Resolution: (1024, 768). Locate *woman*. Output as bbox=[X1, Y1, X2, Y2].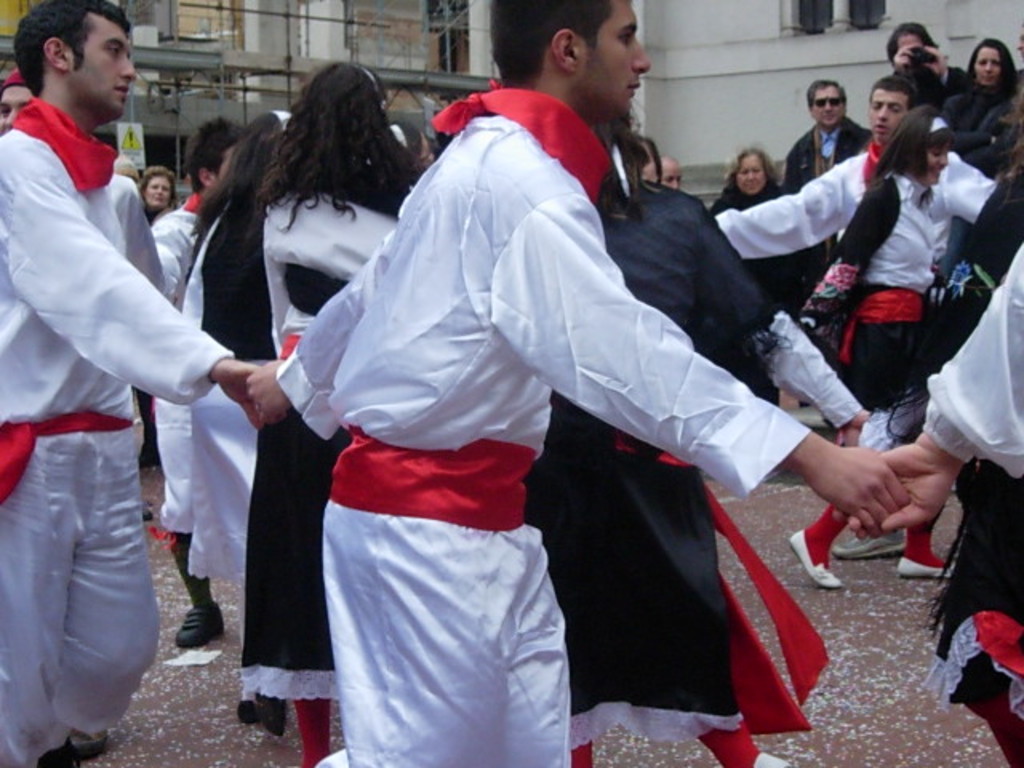
bbox=[138, 166, 178, 218].
